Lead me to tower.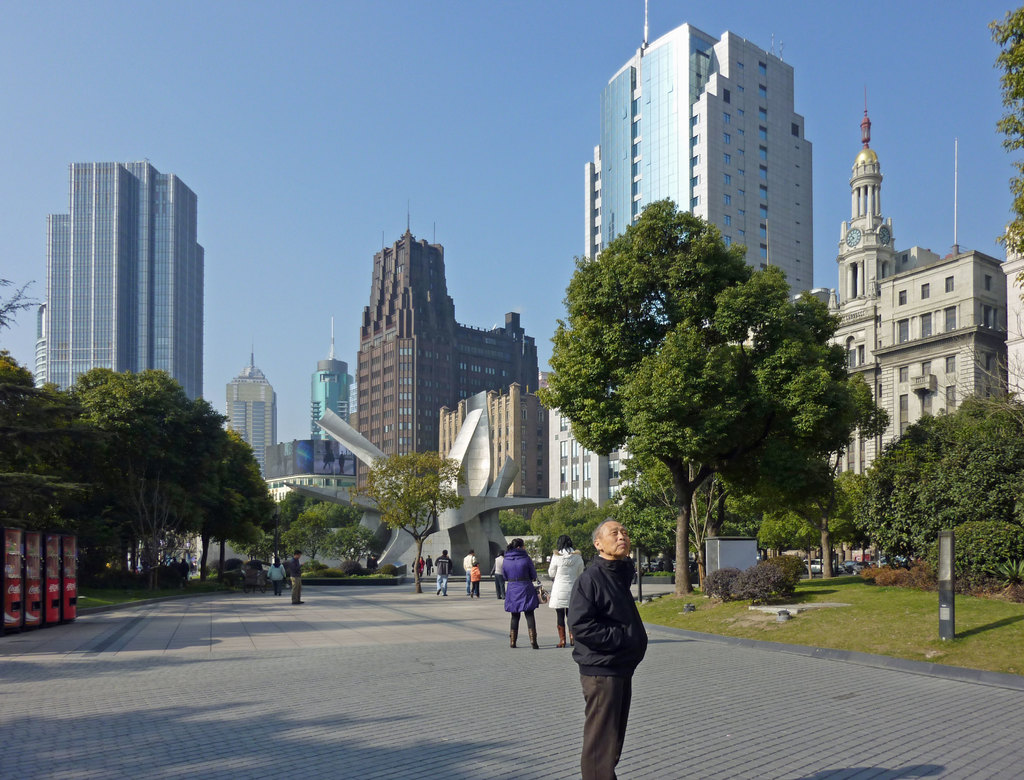
Lead to pyautogui.locateOnScreen(223, 339, 278, 477).
